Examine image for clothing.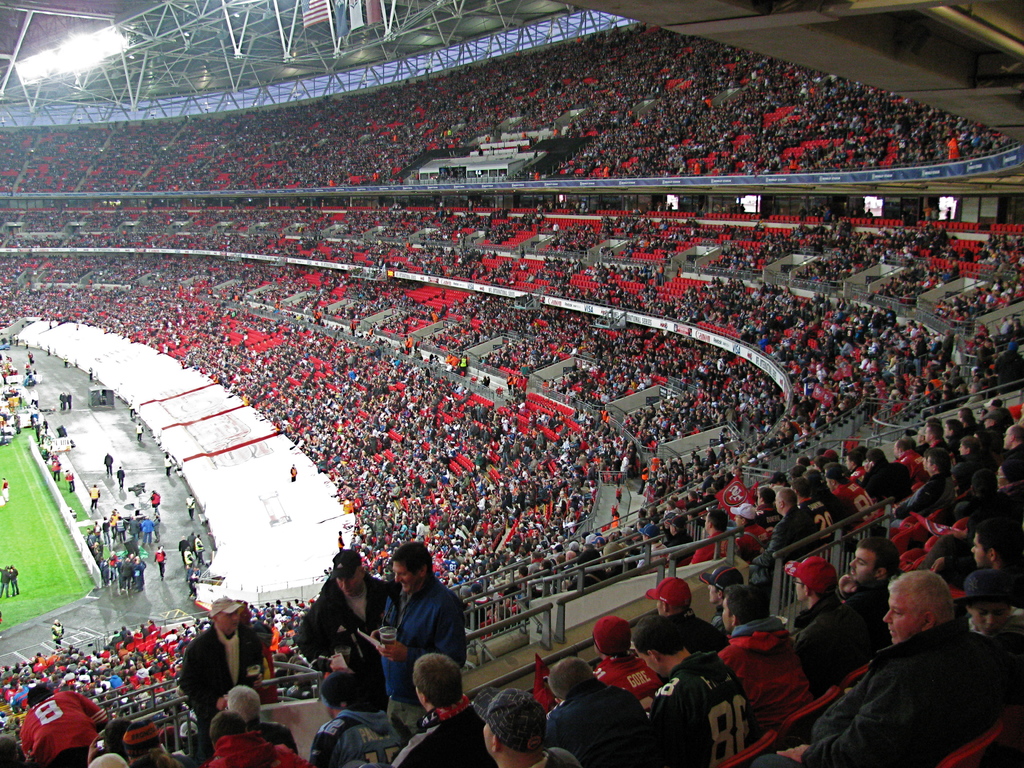
Examination result: [left=393, top=584, right=484, bottom=717].
